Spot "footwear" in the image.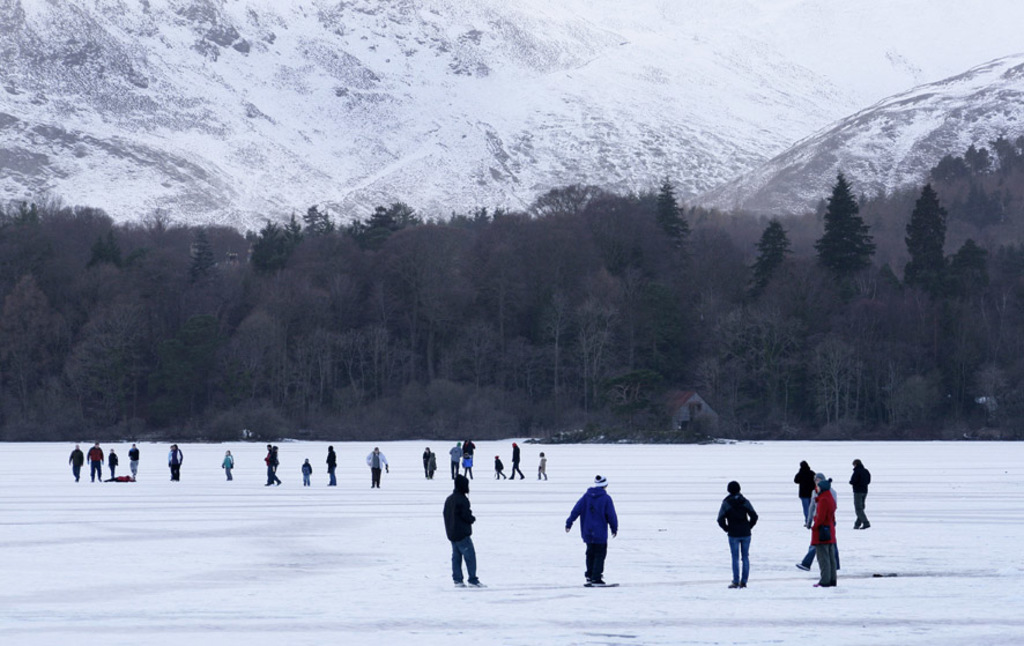
"footwear" found at rect(467, 580, 489, 593).
